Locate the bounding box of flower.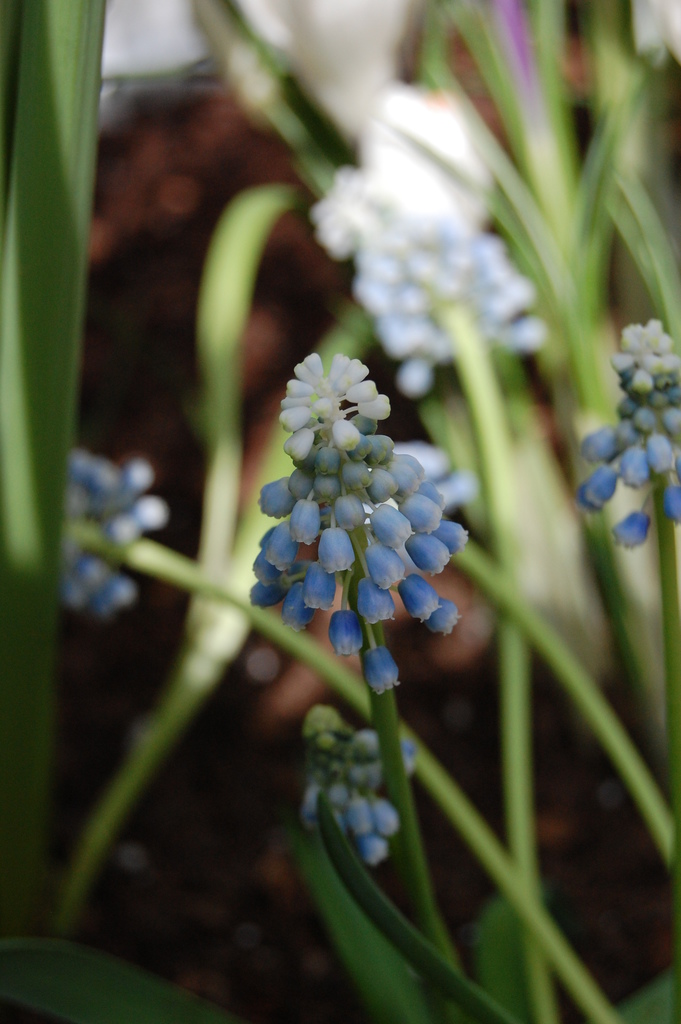
Bounding box: bbox(274, 352, 392, 449).
